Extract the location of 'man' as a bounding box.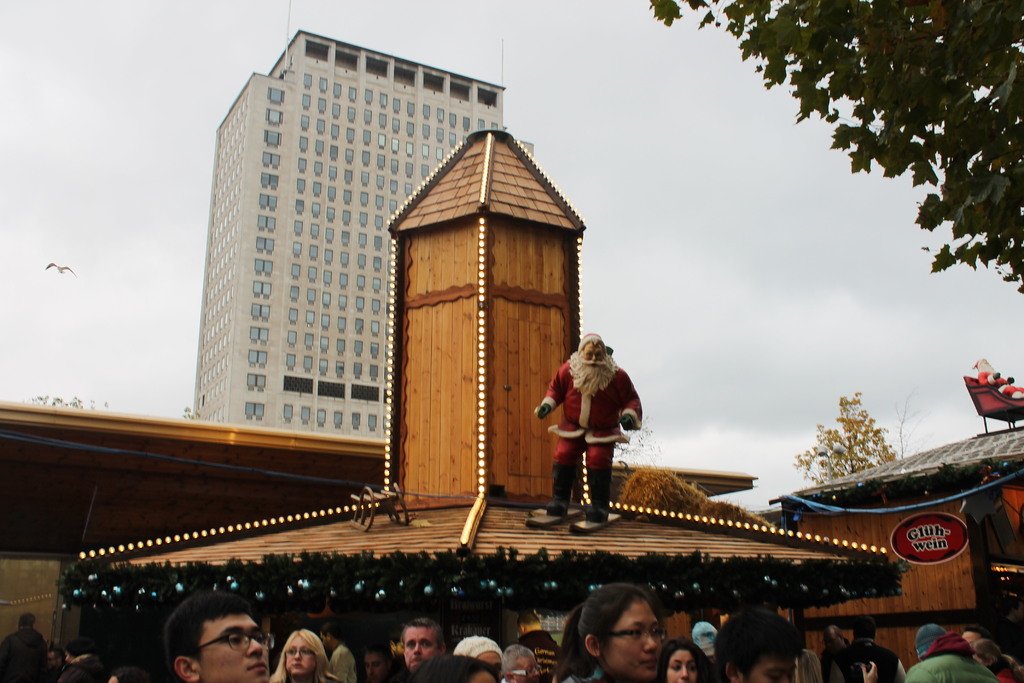
l=534, t=334, r=643, b=518.
